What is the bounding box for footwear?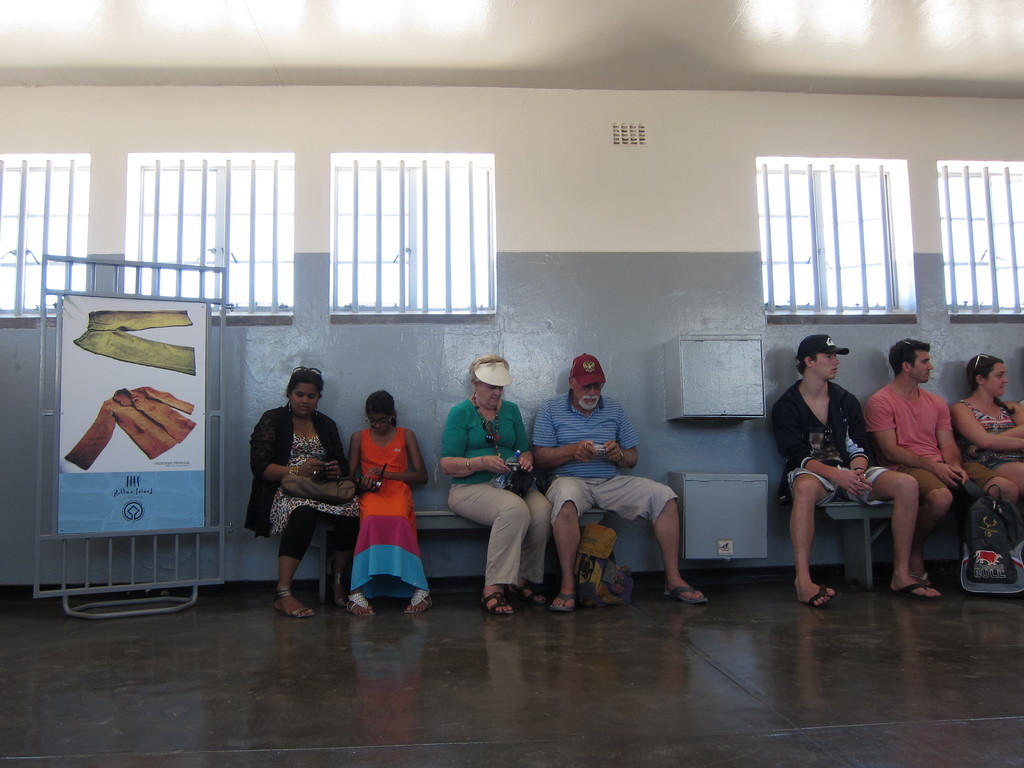
888:578:945:599.
